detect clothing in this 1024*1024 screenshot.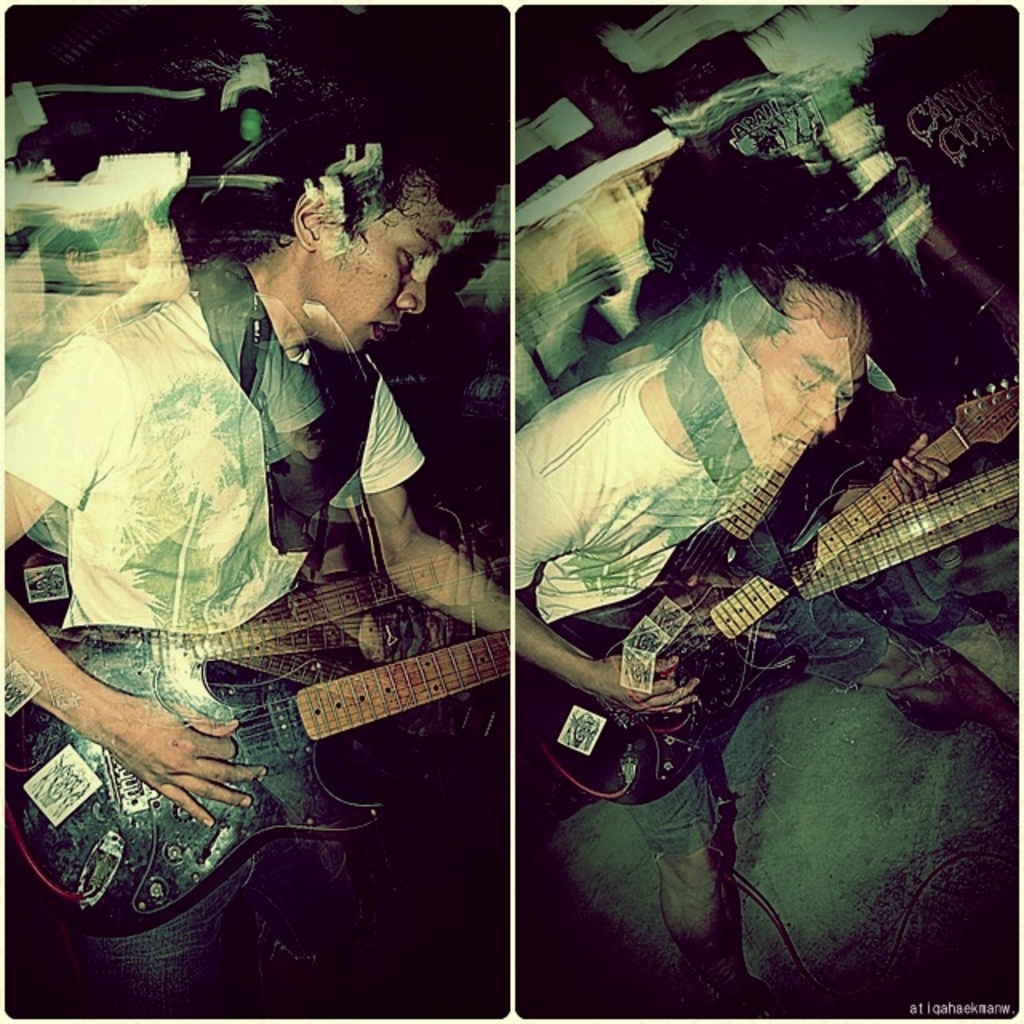
Detection: {"left": 0, "top": 301, "right": 421, "bottom": 630}.
